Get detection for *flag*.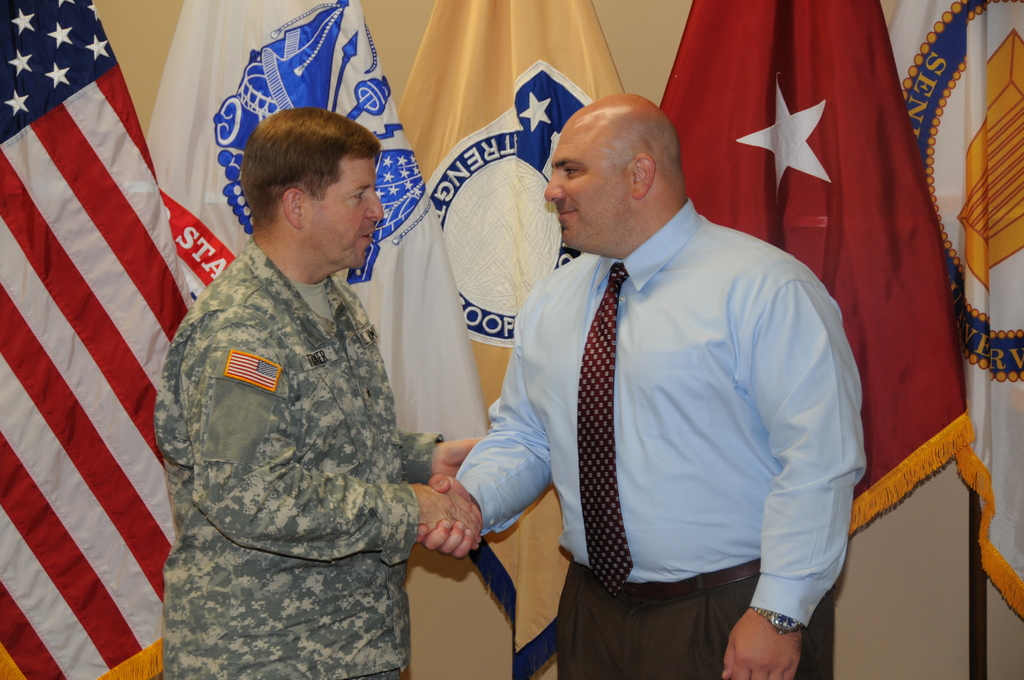
Detection: <box>0,0,220,679</box>.
